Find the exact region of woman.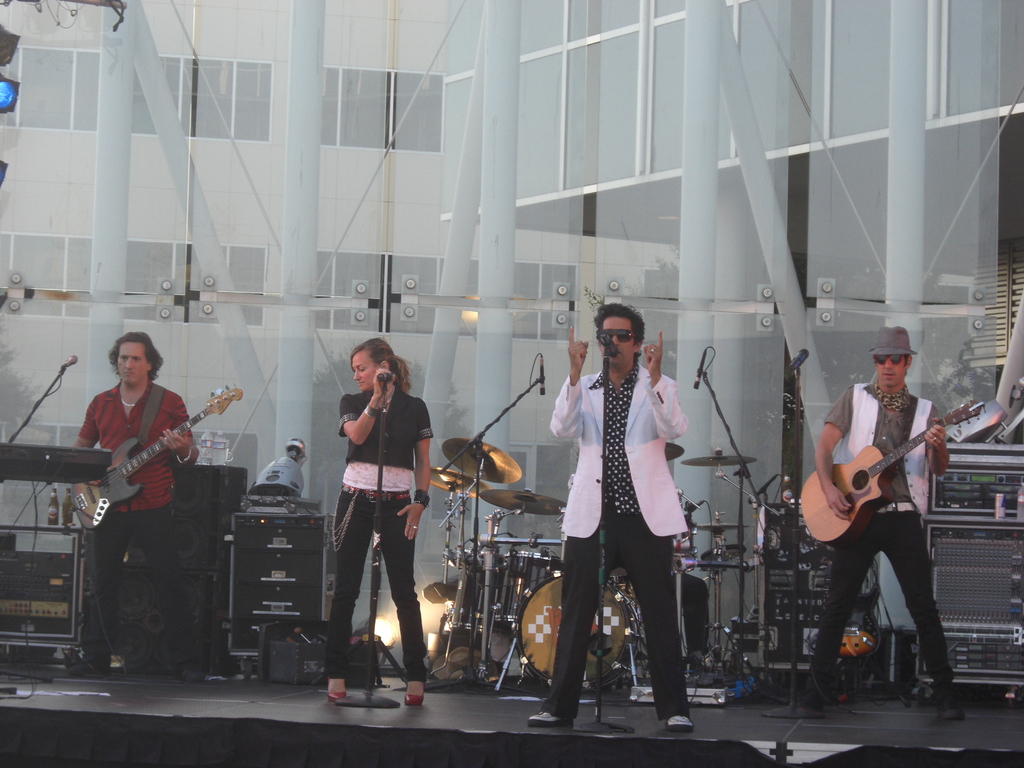
Exact region: bbox=(322, 332, 433, 707).
